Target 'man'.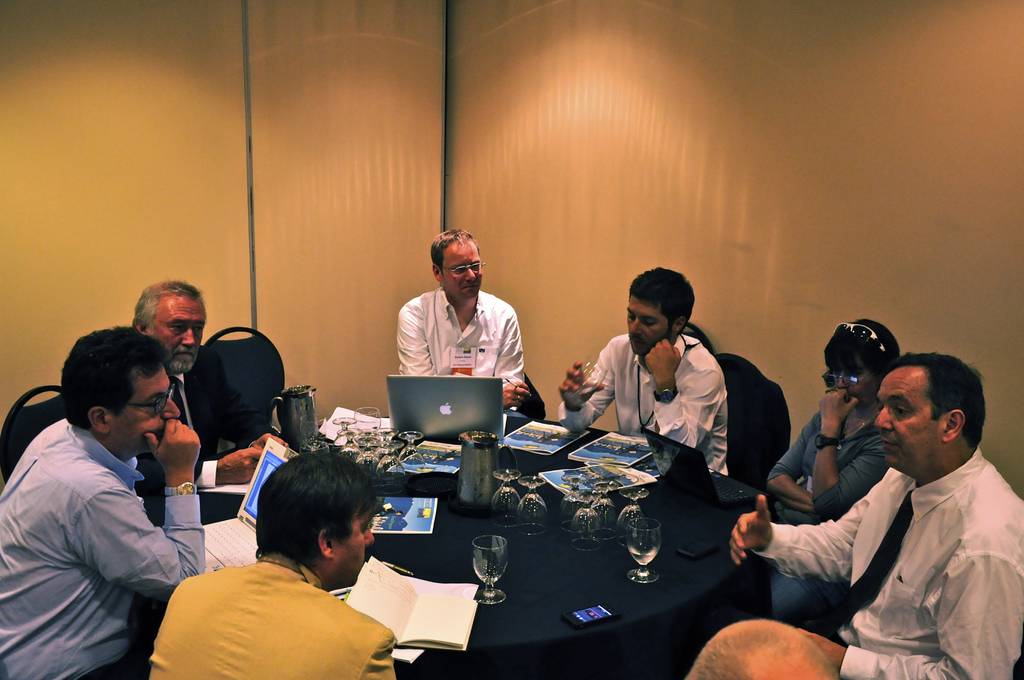
Target region: (762, 348, 1023, 677).
